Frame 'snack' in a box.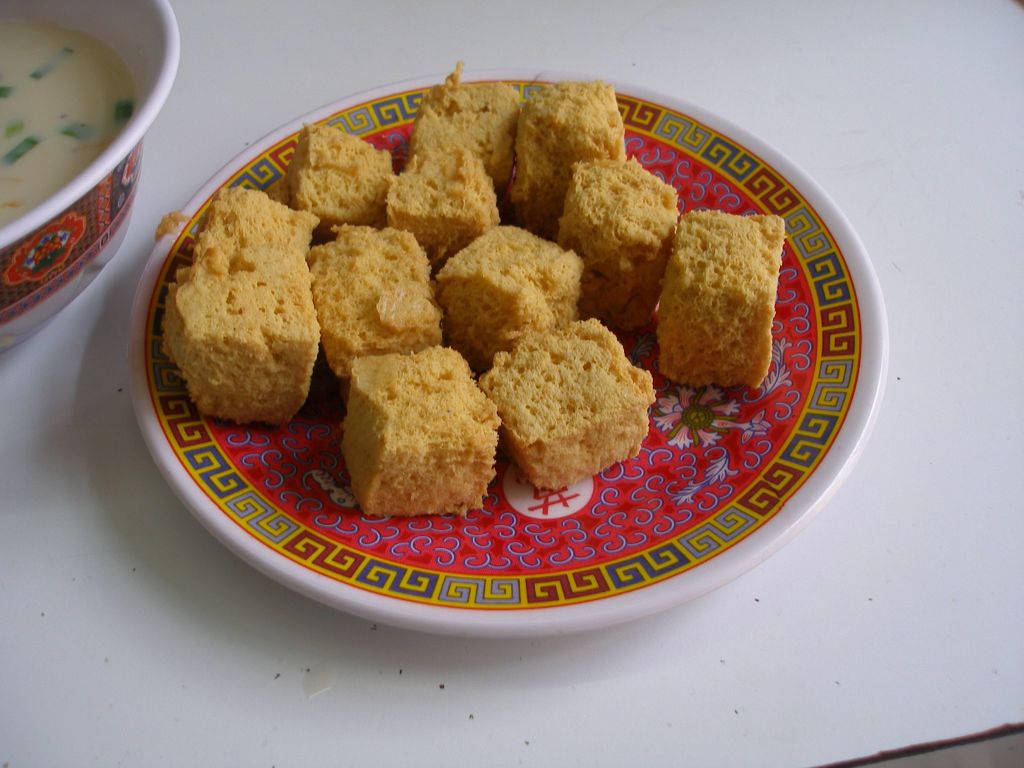
<region>643, 209, 785, 384</region>.
